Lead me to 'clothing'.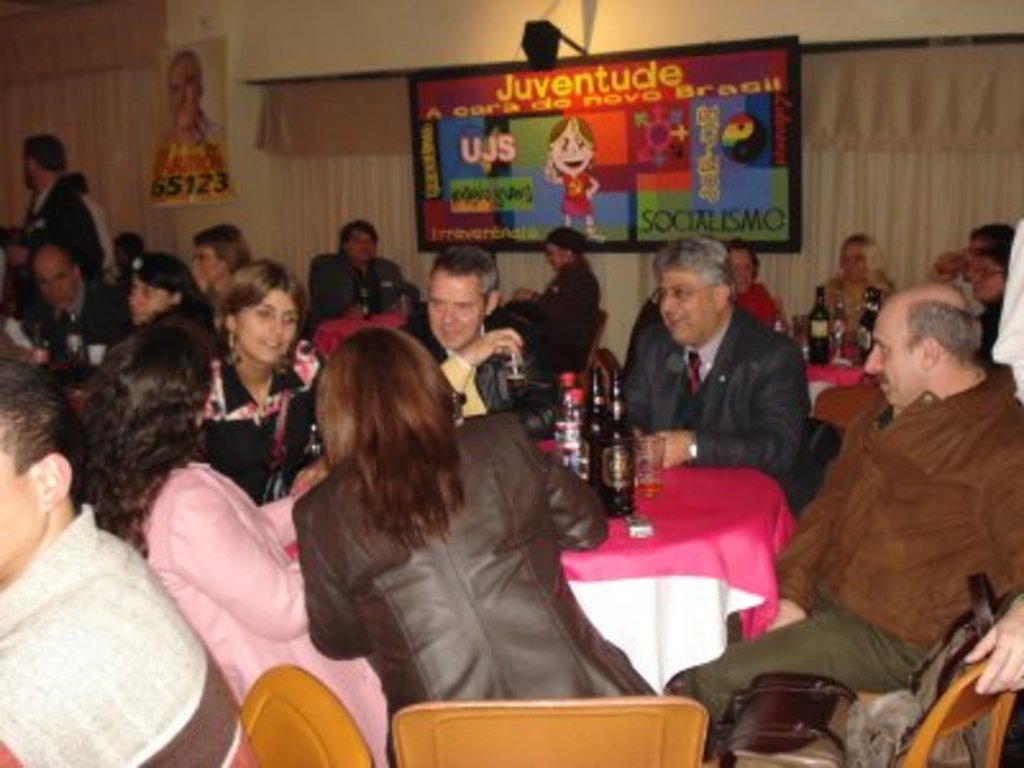
Lead to 207/371/320/553.
